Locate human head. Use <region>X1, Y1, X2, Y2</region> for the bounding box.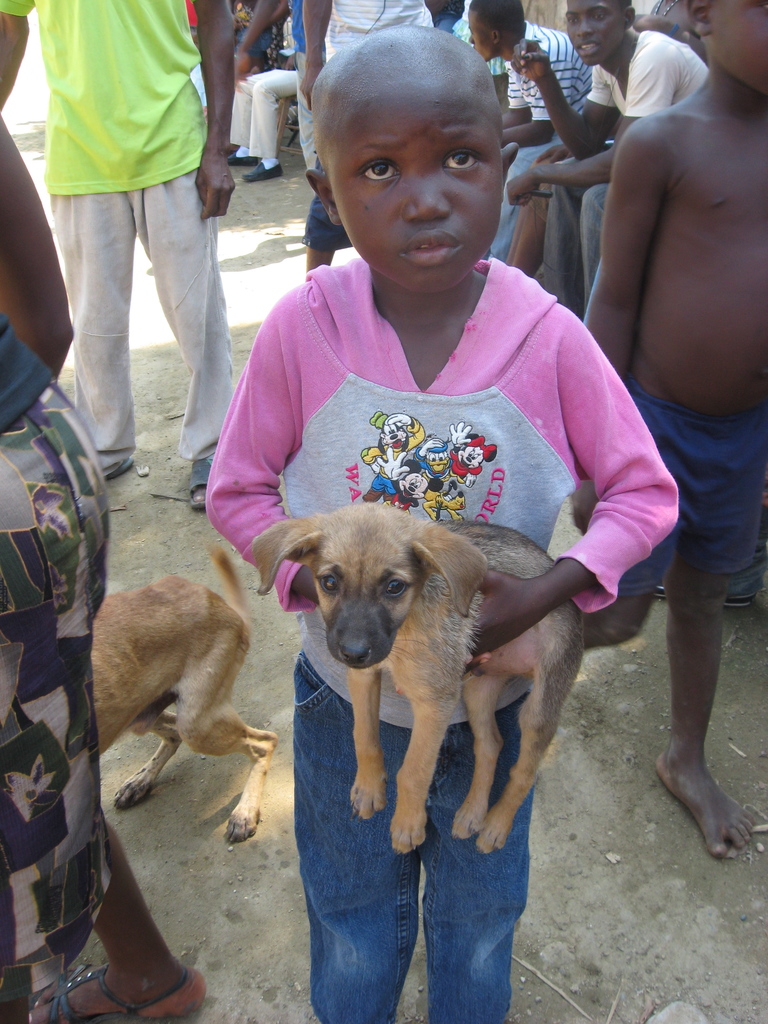
<region>563, 0, 639, 67</region>.
